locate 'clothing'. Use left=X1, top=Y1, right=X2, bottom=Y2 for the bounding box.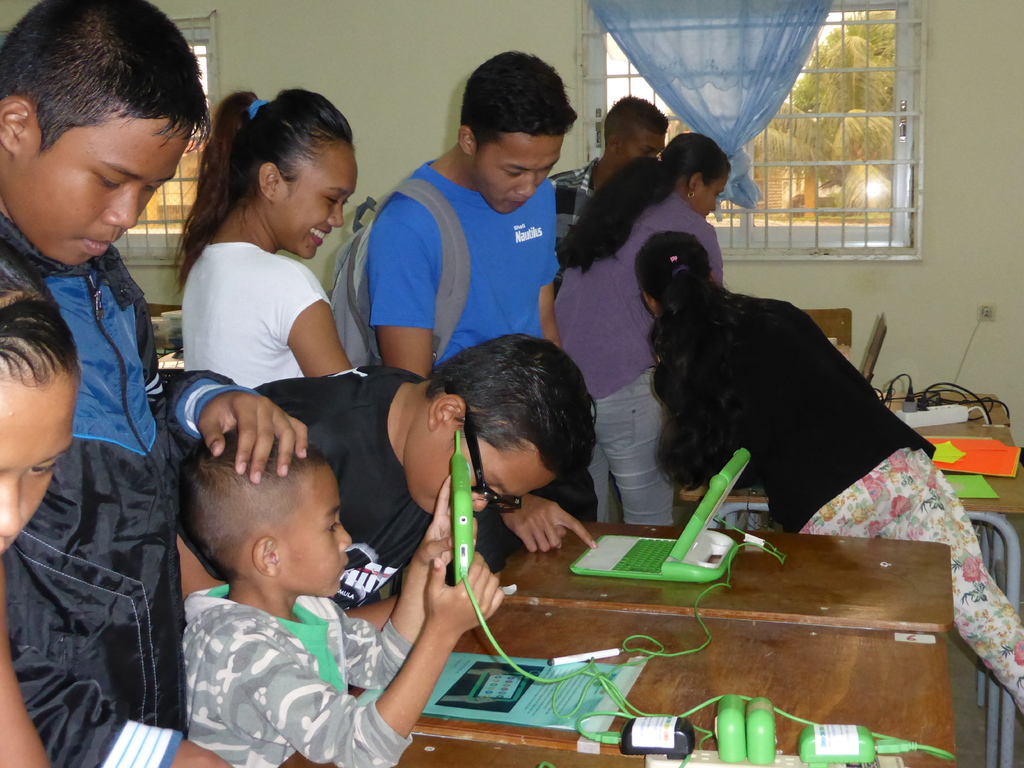
left=535, top=160, right=607, bottom=276.
